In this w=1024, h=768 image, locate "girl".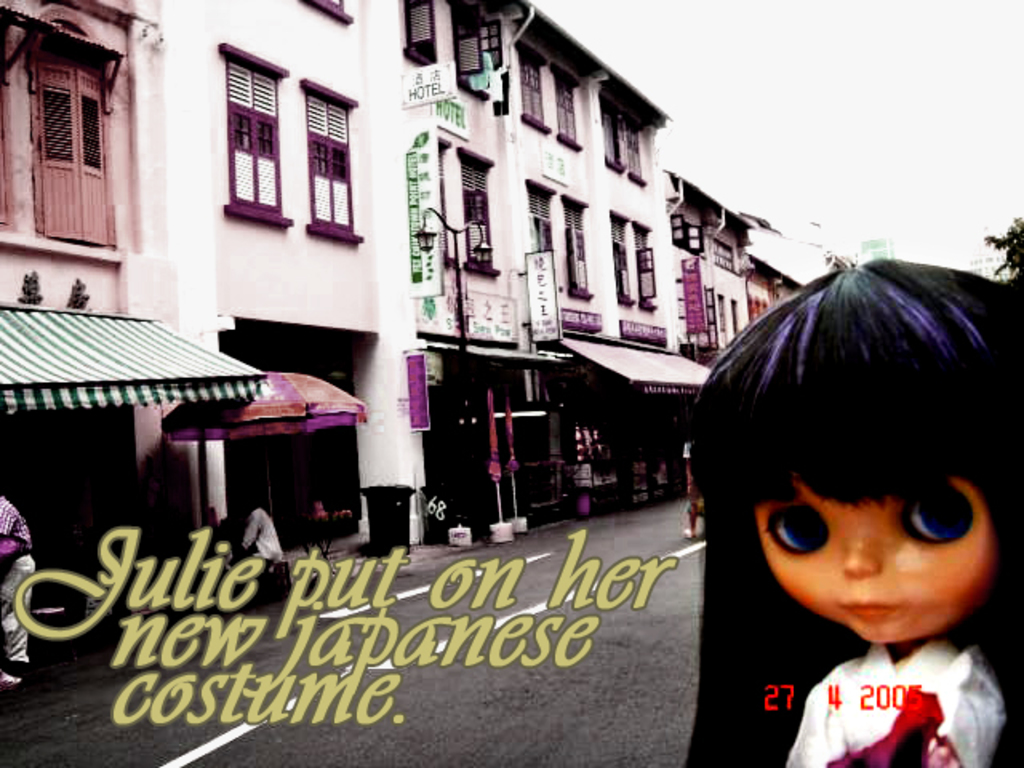
Bounding box: bbox=[683, 256, 1022, 766].
